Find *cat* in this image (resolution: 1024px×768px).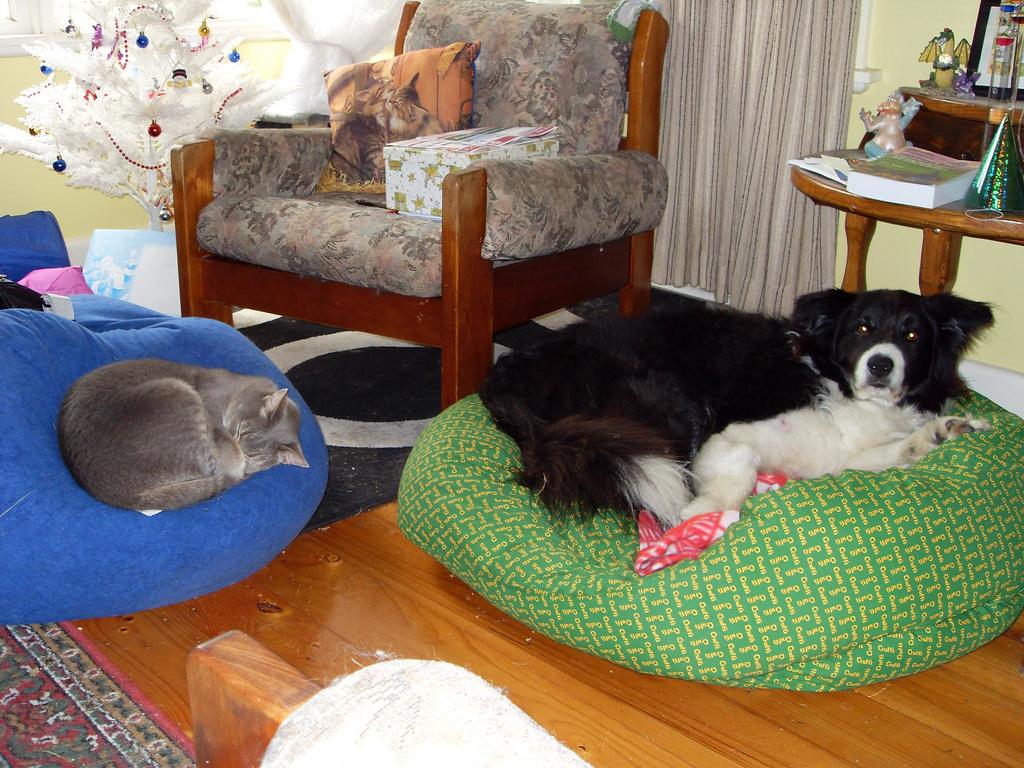
37:355:313:504.
